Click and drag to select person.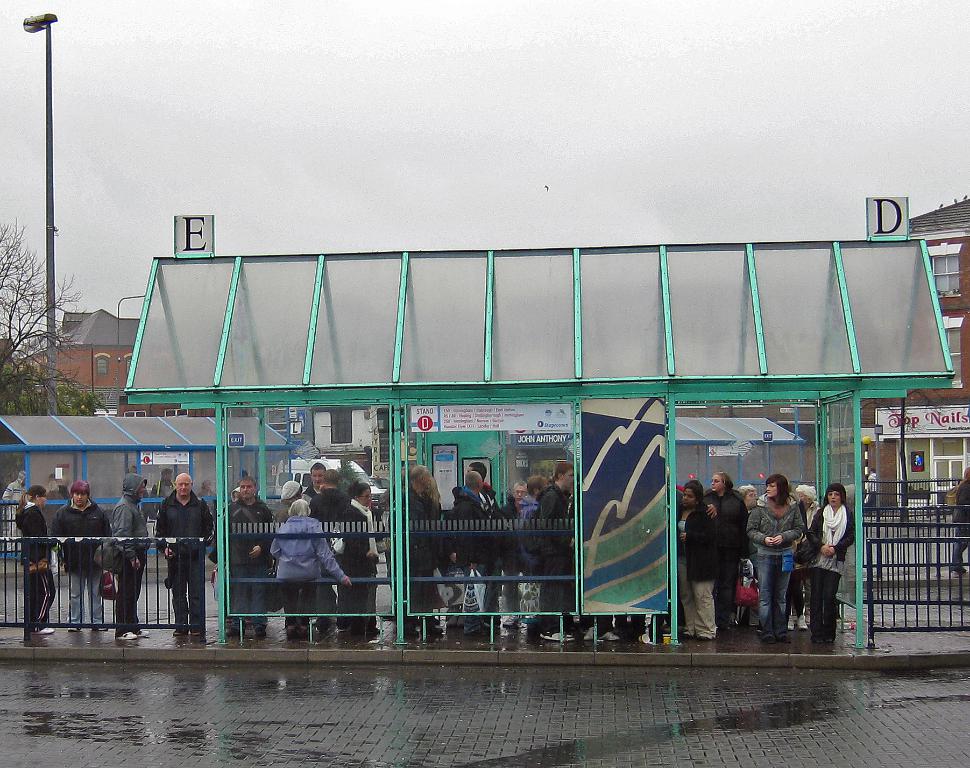
Selection: left=741, top=471, right=811, bottom=644.
